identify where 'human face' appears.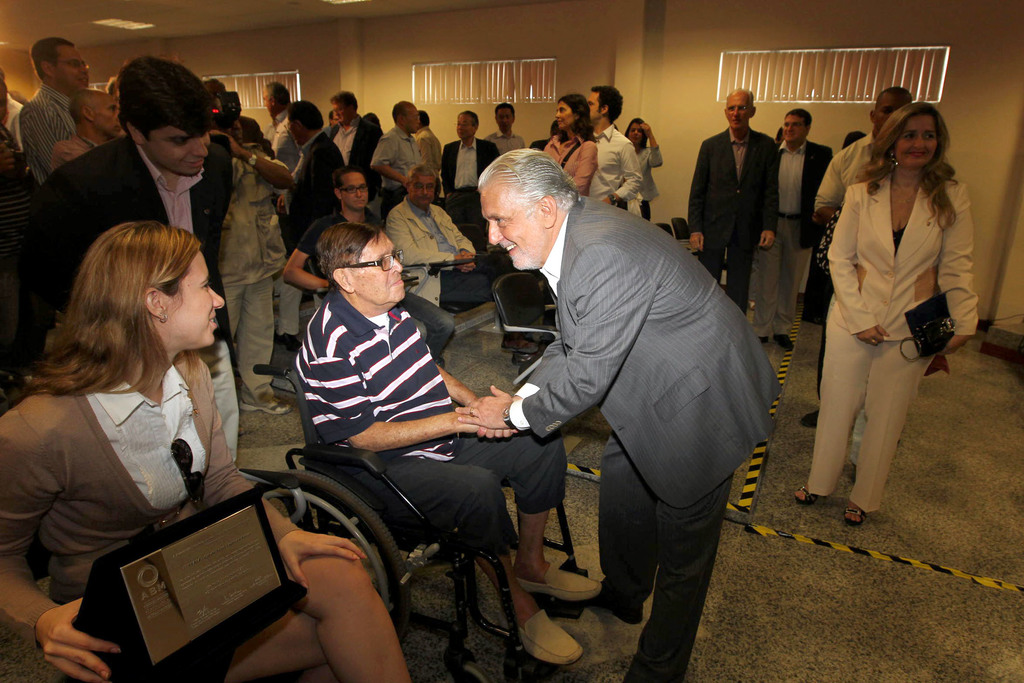
Appears at (left=163, top=247, right=225, bottom=350).
